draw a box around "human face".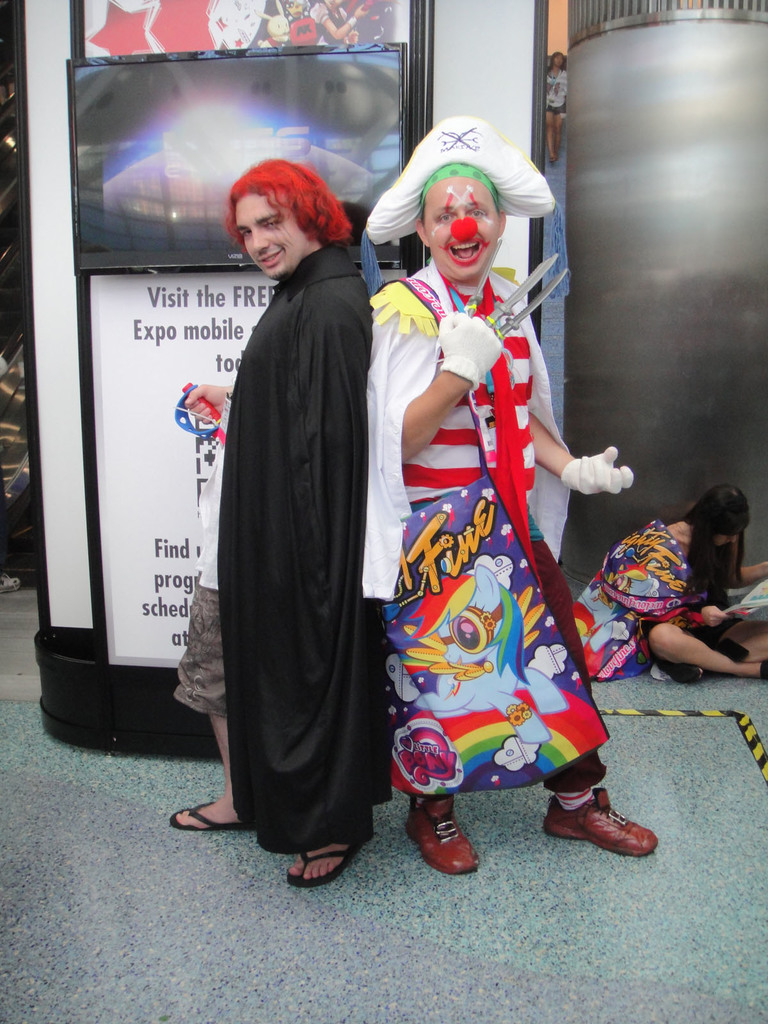
430 182 498 273.
